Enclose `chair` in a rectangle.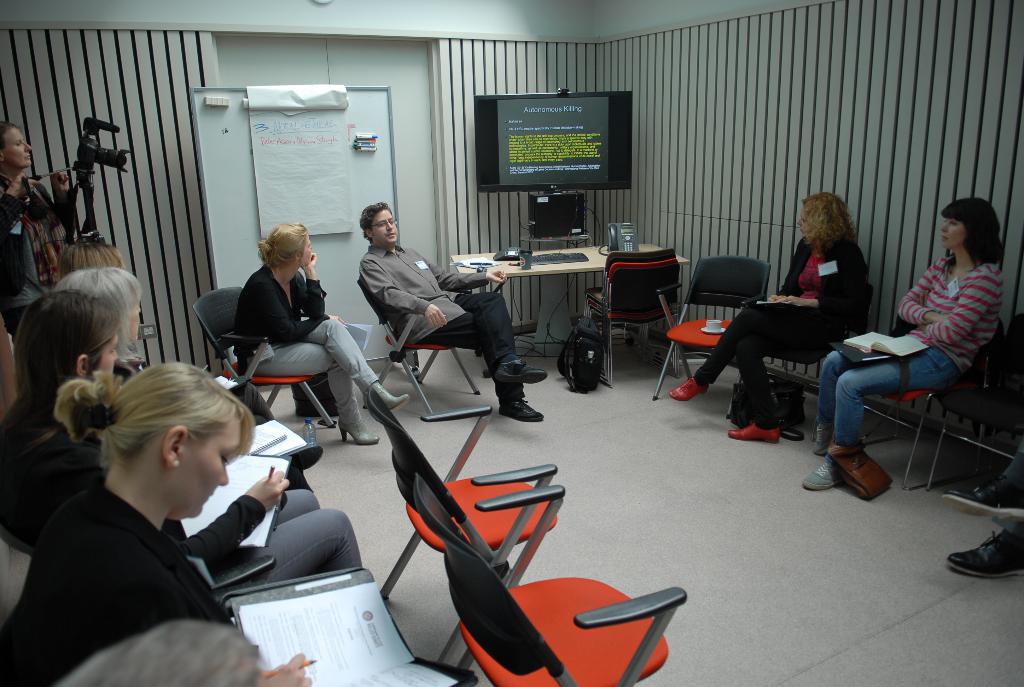
l=652, t=254, r=770, b=422.
